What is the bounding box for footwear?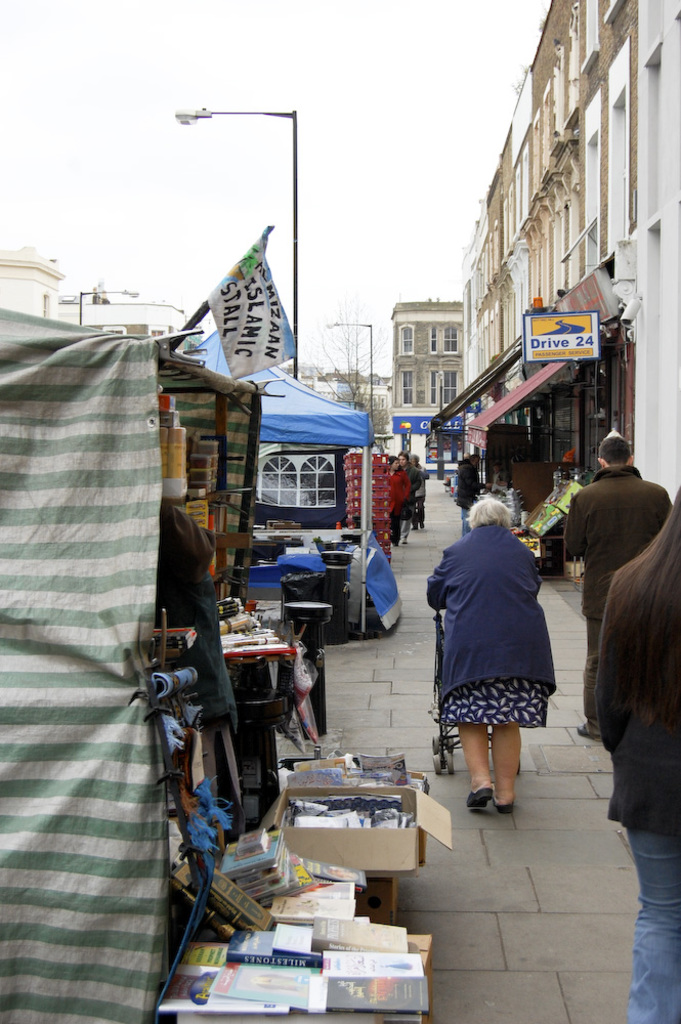
(x1=577, y1=718, x2=605, y2=742).
